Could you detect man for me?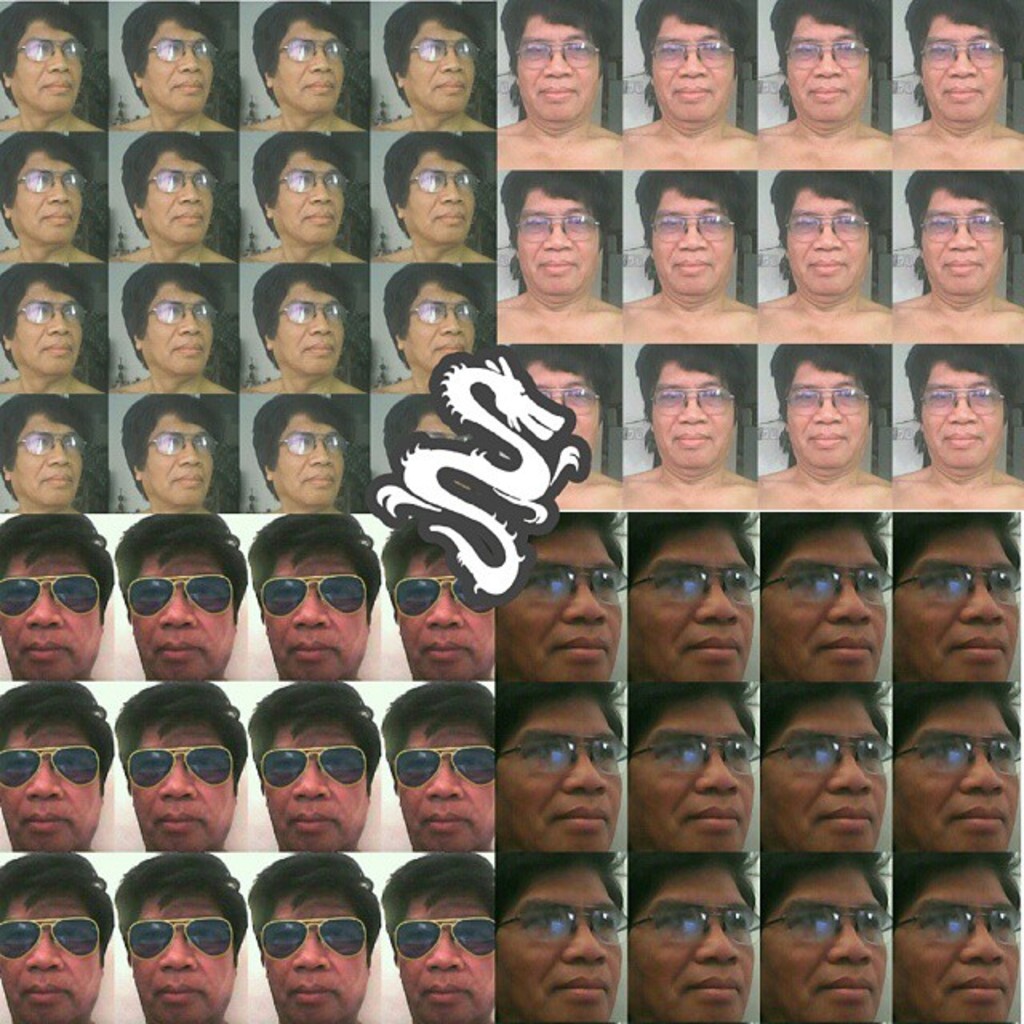
Detection result: (894,678,1019,851).
